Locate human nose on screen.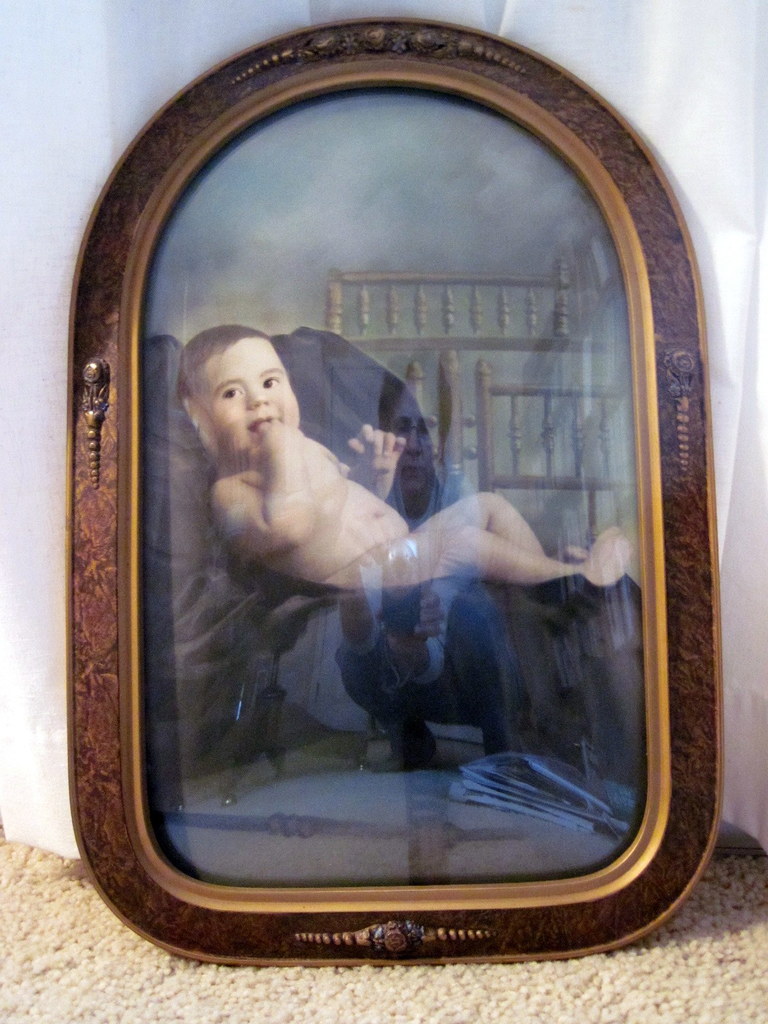
On screen at <region>244, 382, 272, 413</region>.
